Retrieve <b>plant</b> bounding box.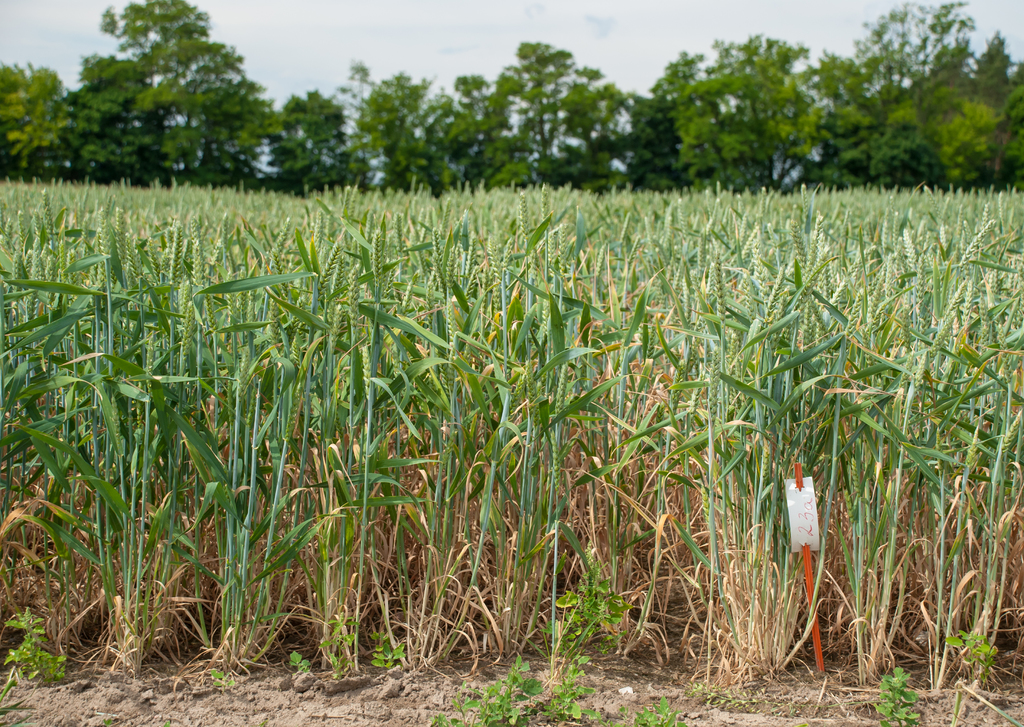
Bounding box: bbox(0, 168, 1023, 699).
